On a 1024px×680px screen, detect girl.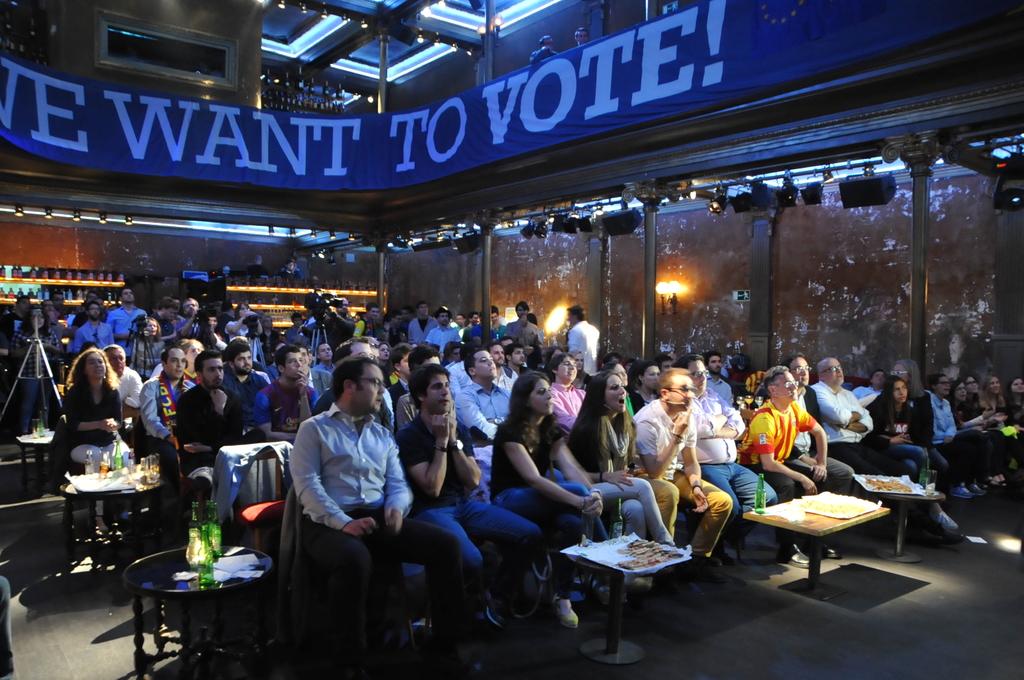
{"x1": 601, "y1": 363, "x2": 636, "y2": 419}.
